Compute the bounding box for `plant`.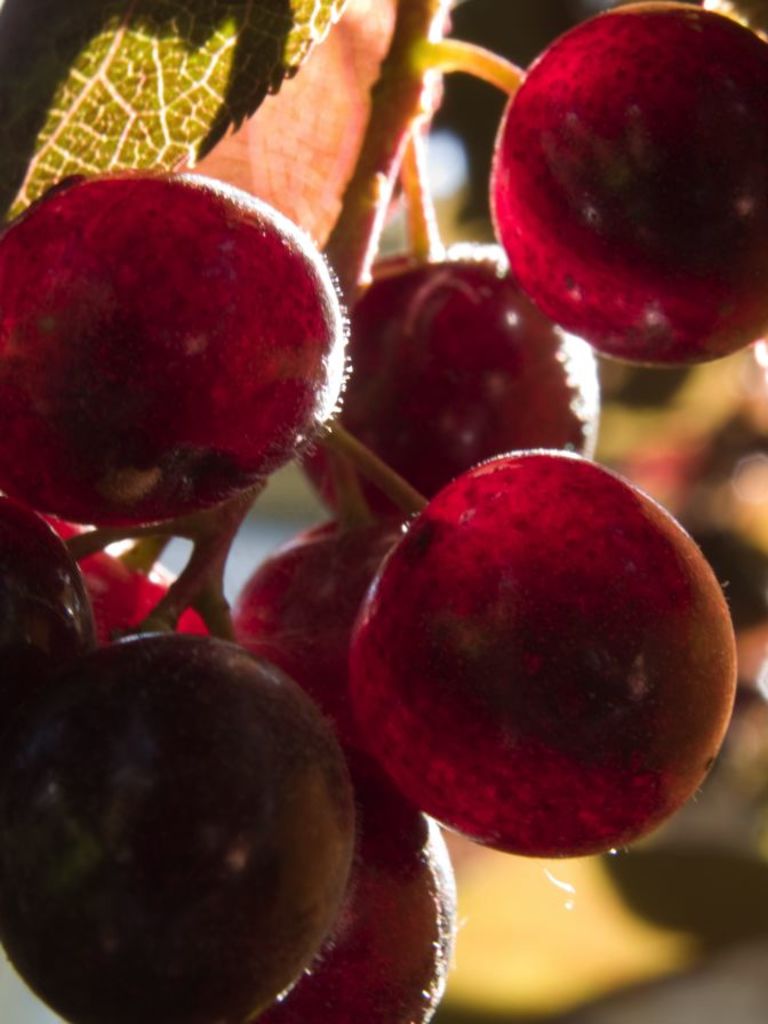
{"x1": 37, "y1": 7, "x2": 767, "y2": 775}.
